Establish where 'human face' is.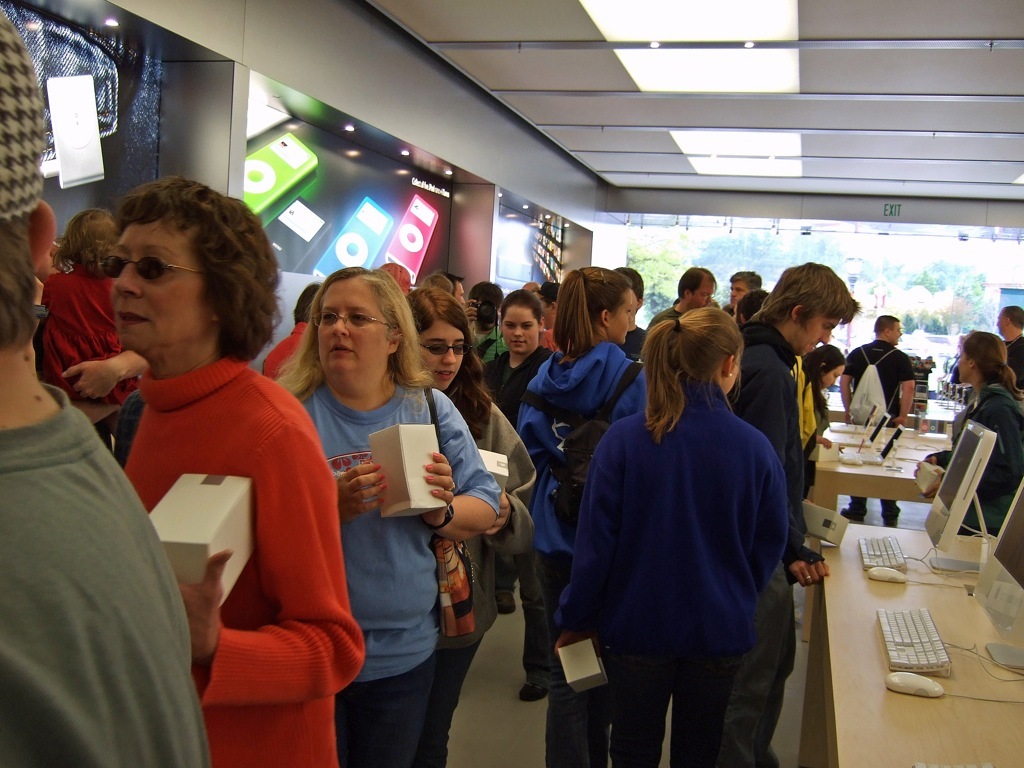
Established at (798, 312, 841, 359).
